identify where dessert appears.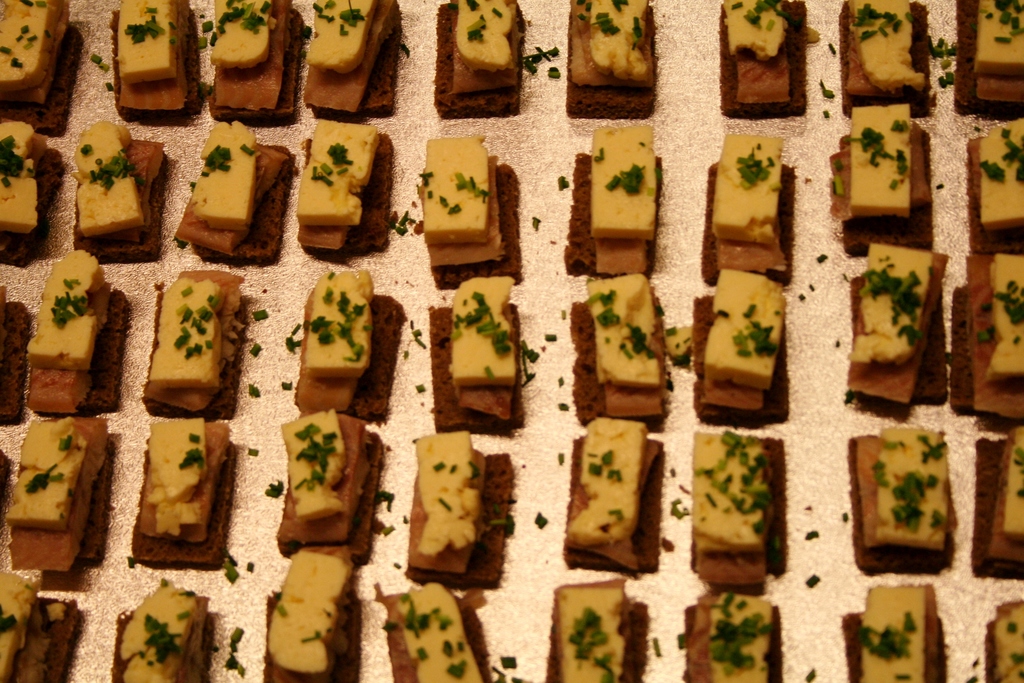
Appears at 8/415/112/562.
